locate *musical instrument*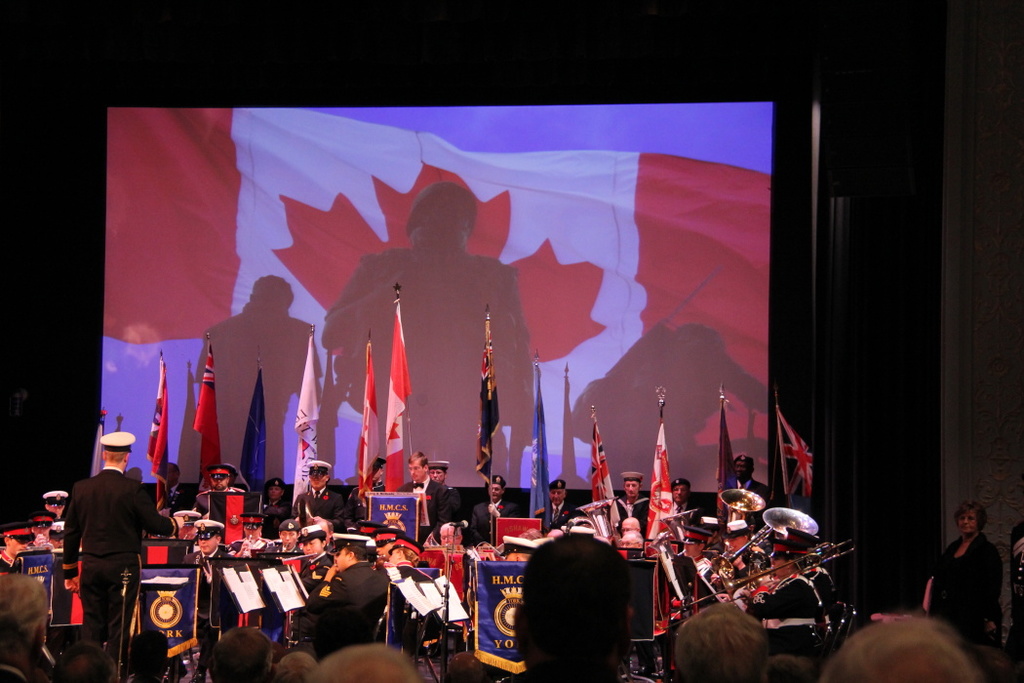
567,490,624,554
